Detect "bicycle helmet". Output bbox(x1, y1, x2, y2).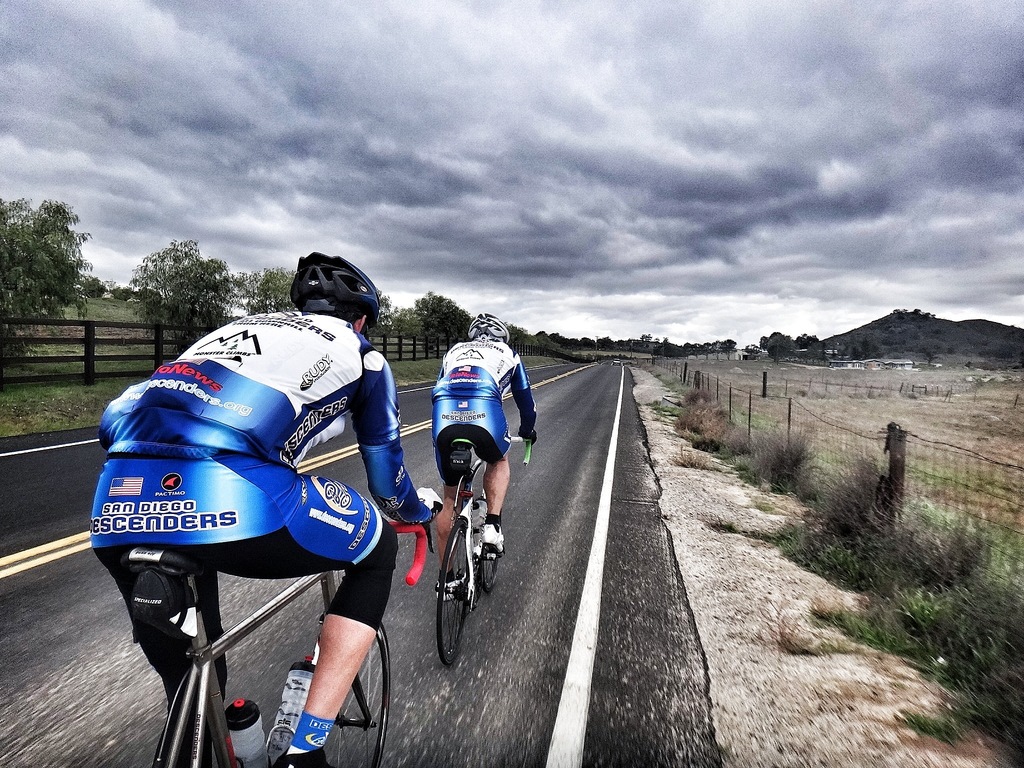
bbox(462, 311, 505, 340).
